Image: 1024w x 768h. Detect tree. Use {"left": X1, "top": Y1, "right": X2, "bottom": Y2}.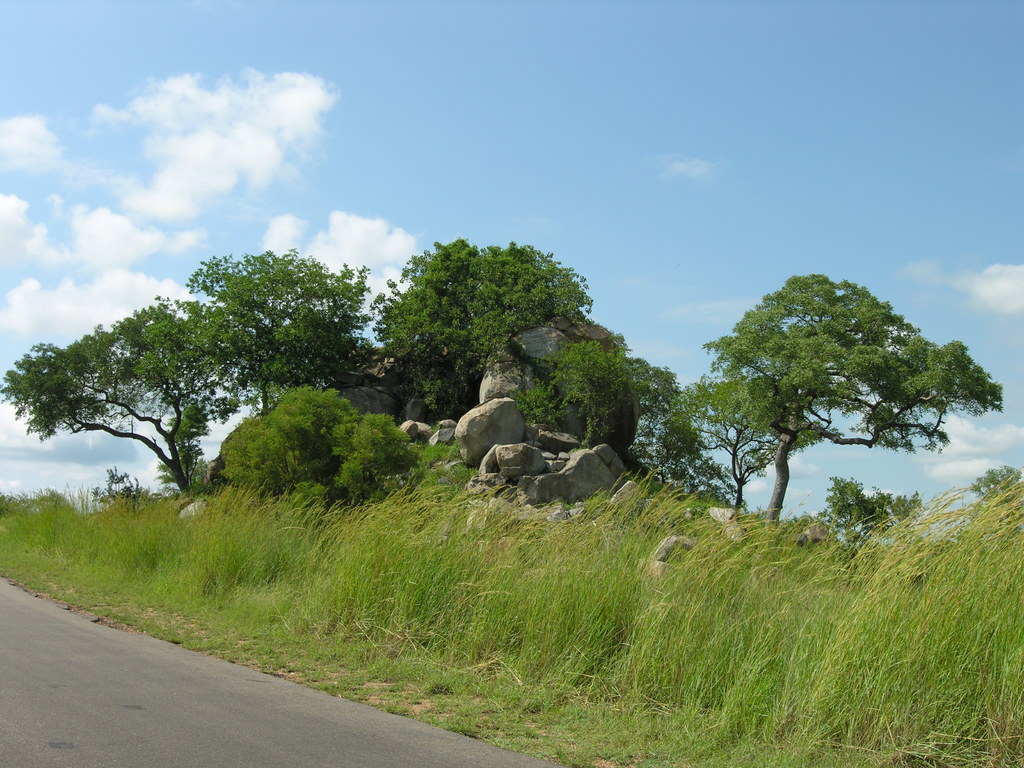
{"left": 544, "top": 332, "right": 698, "bottom": 433}.
